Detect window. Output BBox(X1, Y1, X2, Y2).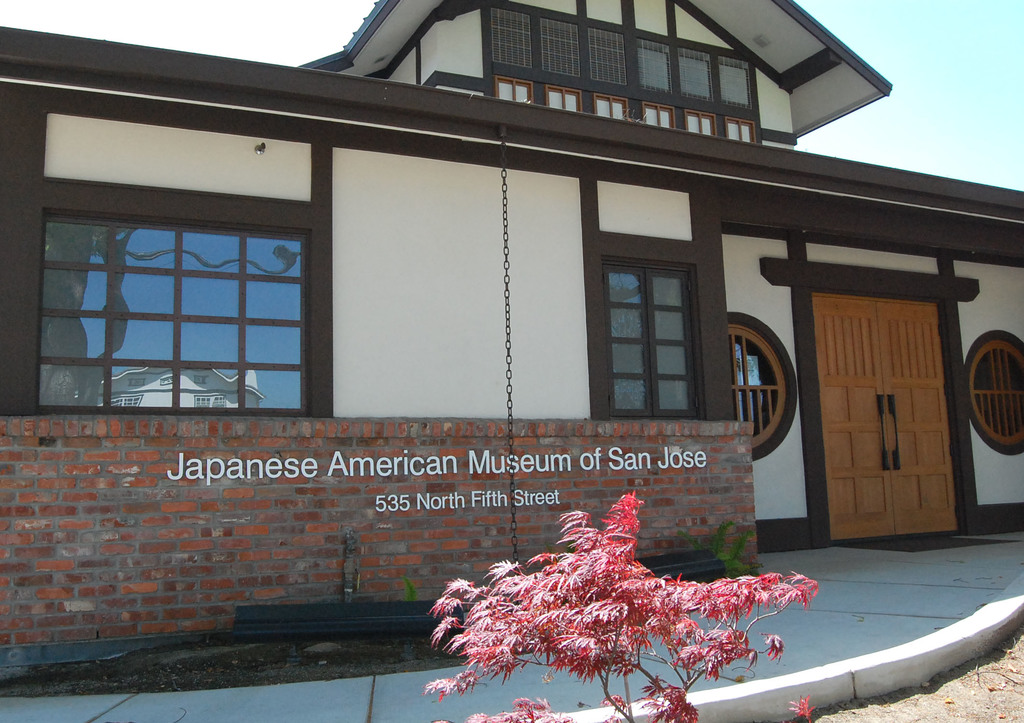
BBox(604, 257, 700, 411).
